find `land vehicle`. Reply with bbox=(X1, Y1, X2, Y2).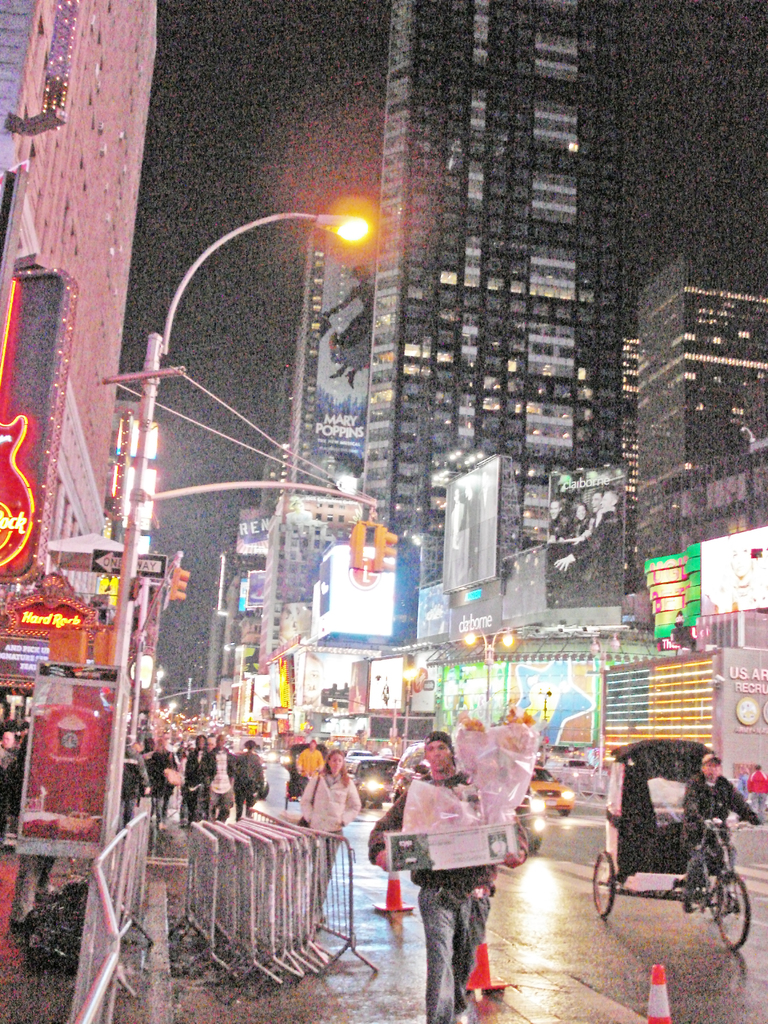
bbox=(600, 752, 758, 938).
